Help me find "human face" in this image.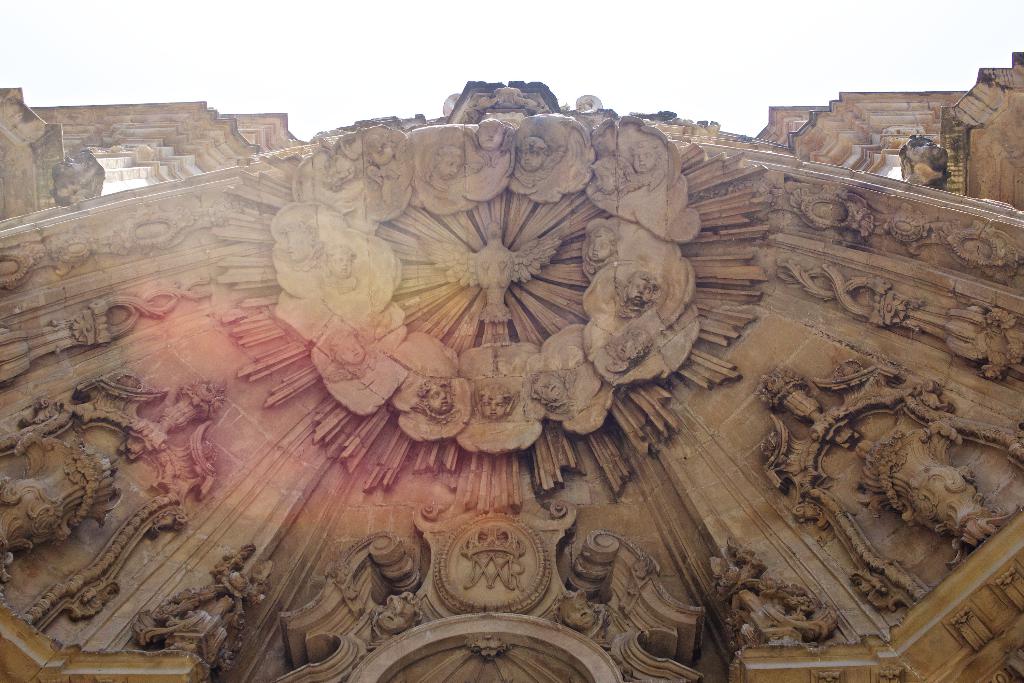
Found it: (x1=634, y1=152, x2=657, y2=174).
